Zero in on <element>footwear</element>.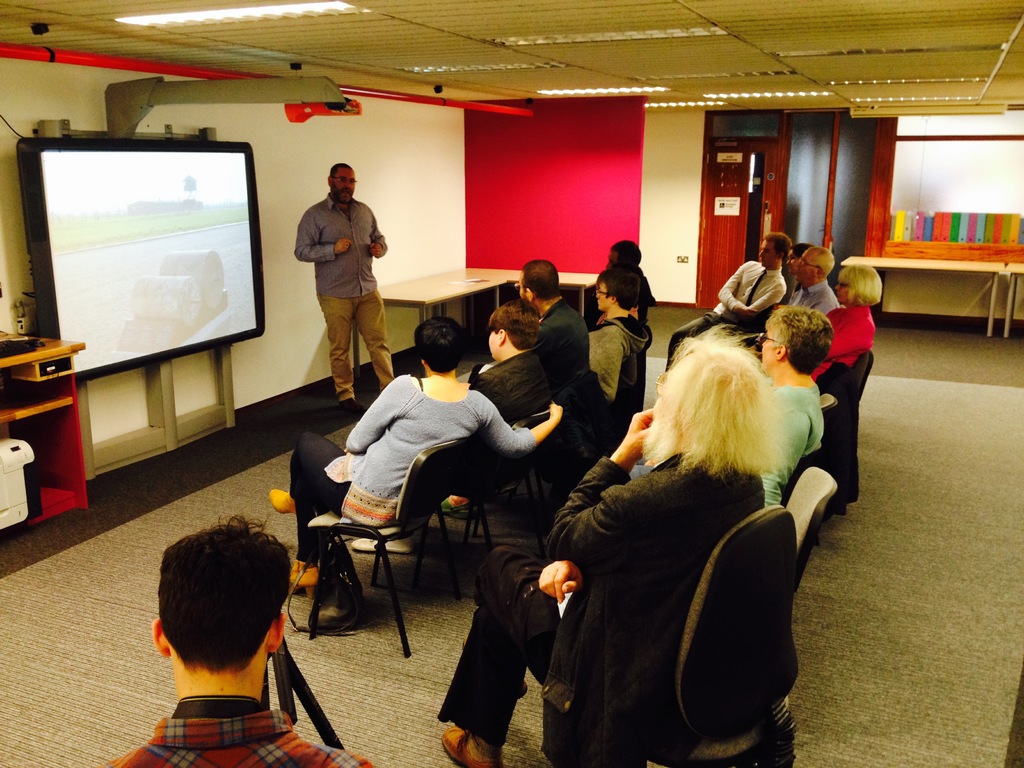
Zeroed in: 339/396/369/416.
